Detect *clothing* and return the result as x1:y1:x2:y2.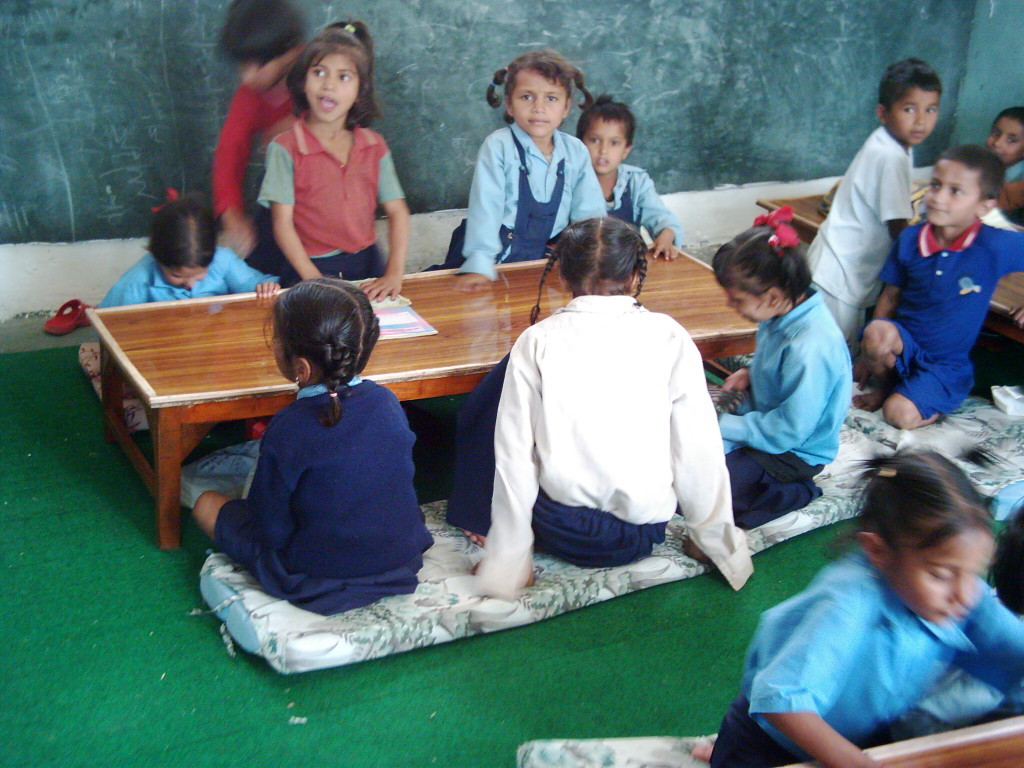
595:159:684:241.
